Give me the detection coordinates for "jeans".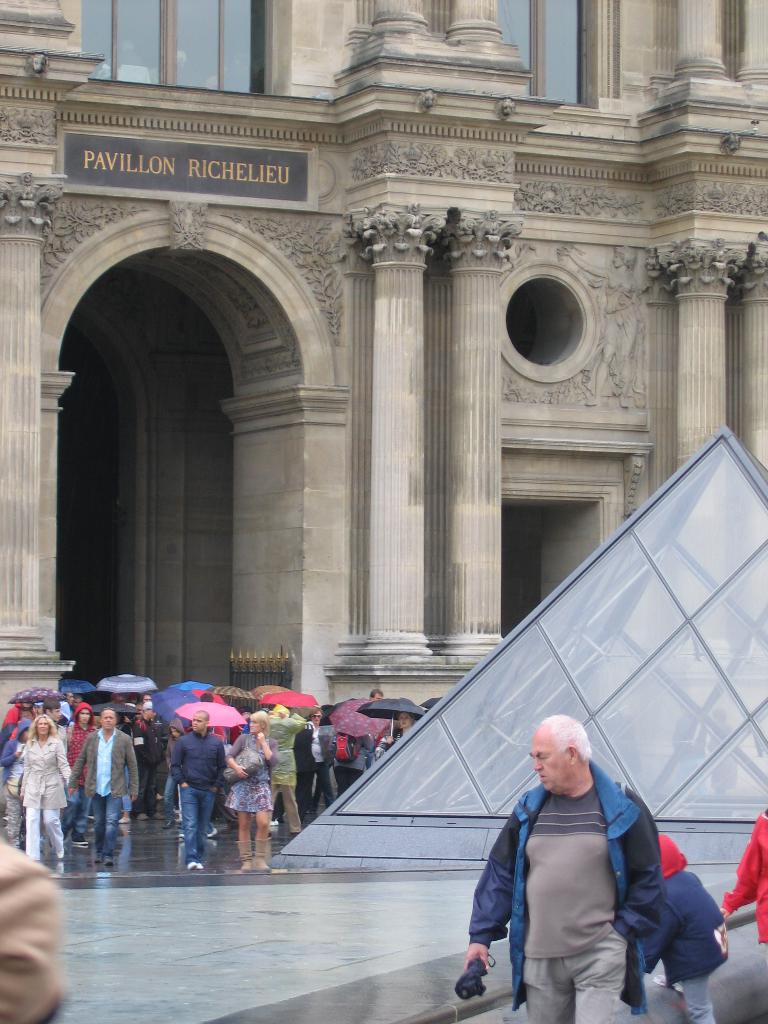
l=121, t=771, r=131, b=815.
